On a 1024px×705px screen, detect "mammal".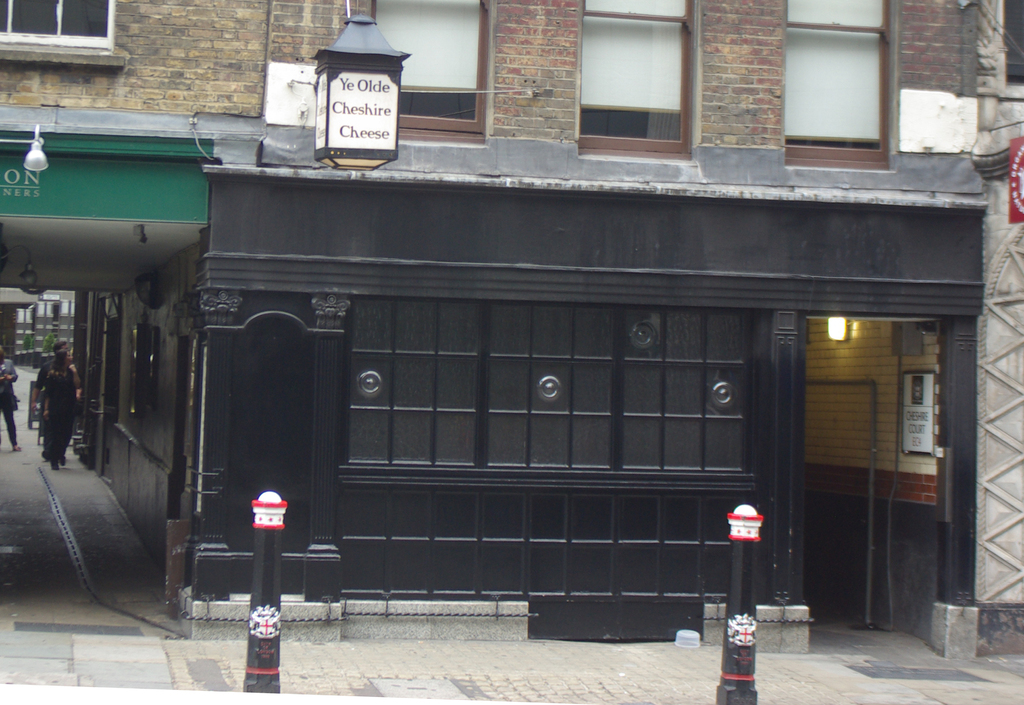
x1=42 y1=346 x2=81 y2=471.
